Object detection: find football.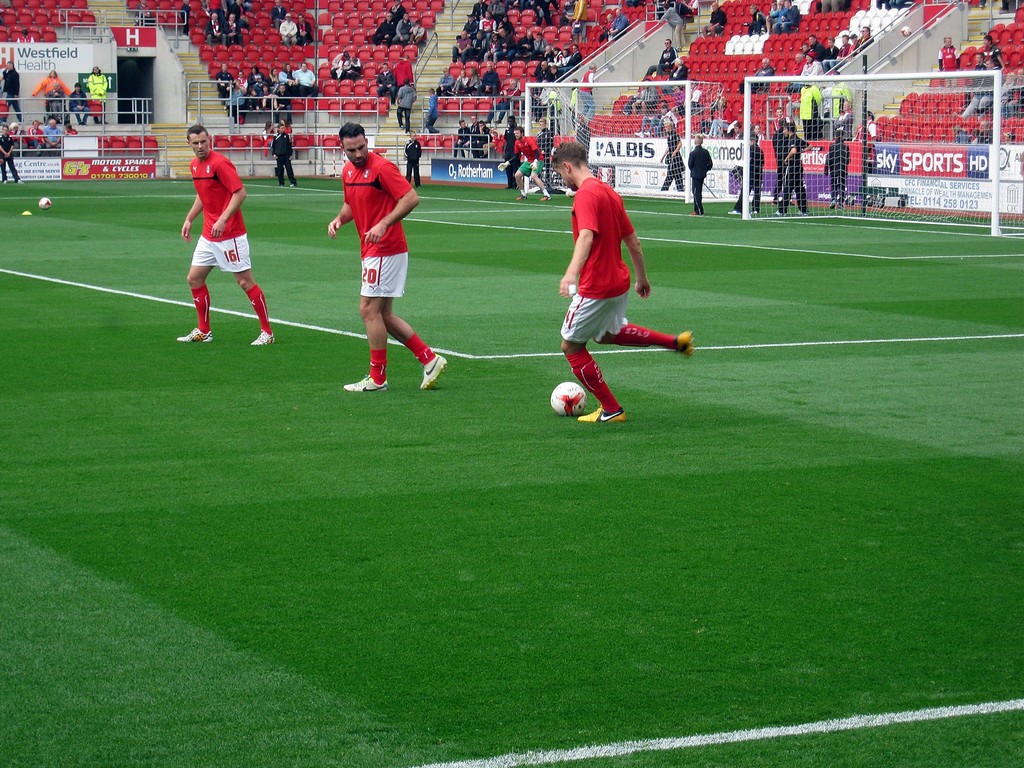
<box>550,380,586,417</box>.
